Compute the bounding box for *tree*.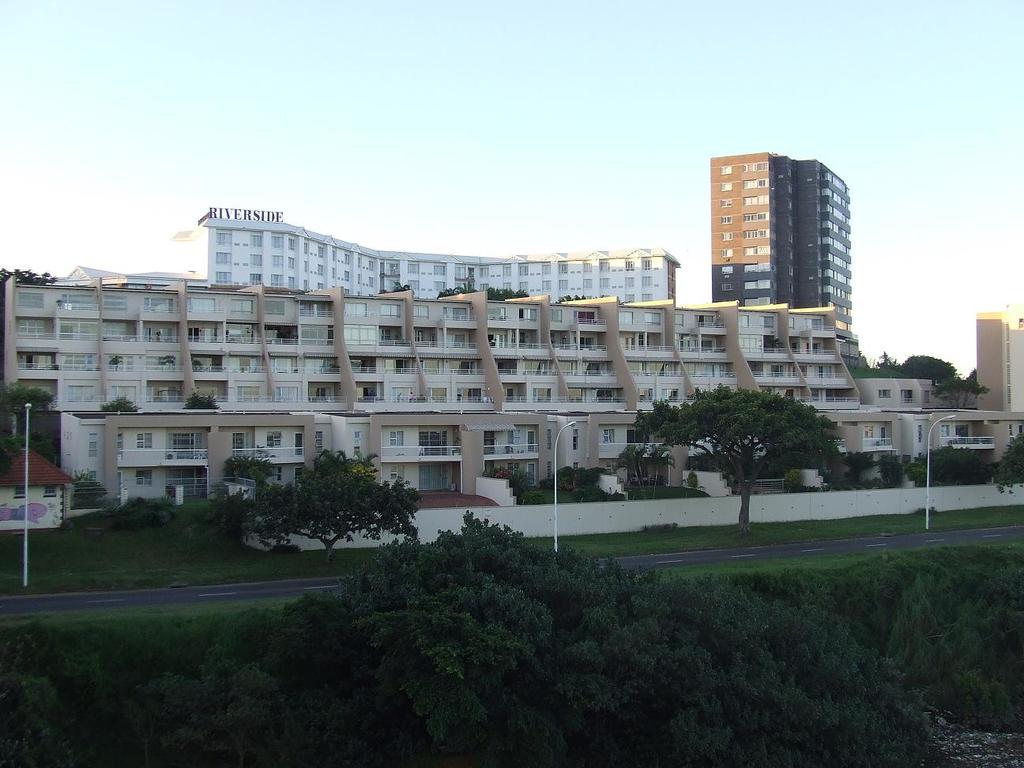
[631, 382, 838, 537].
